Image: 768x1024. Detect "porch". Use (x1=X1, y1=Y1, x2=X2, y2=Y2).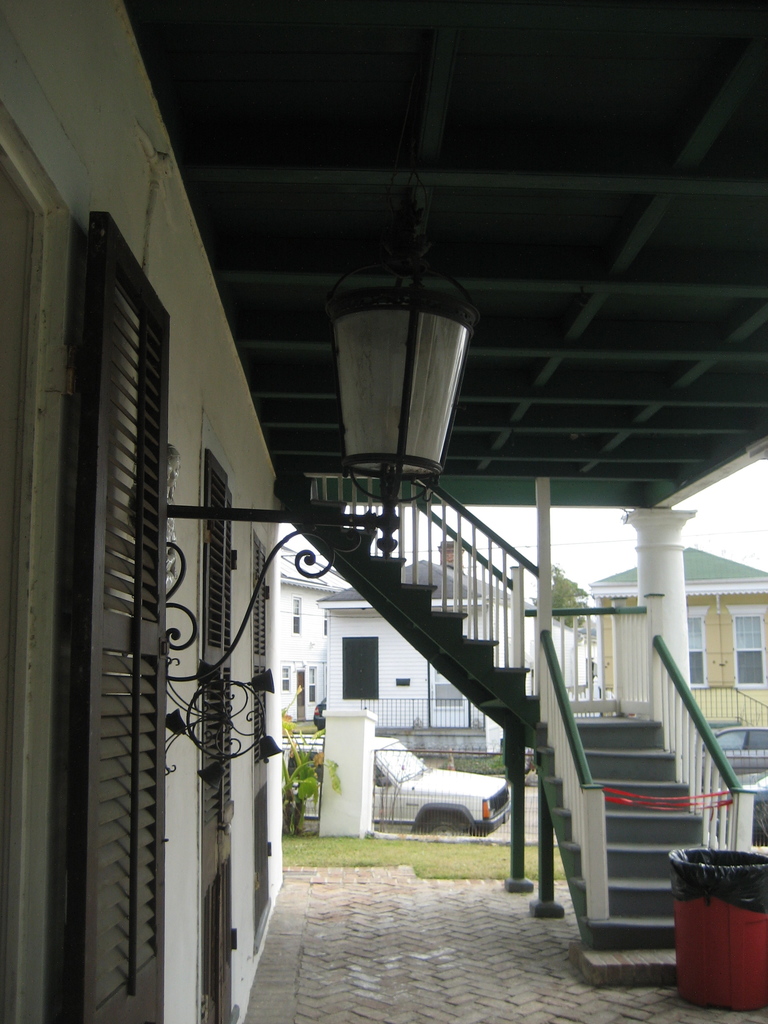
(x1=268, y1=449, x2=767, y2=990).
